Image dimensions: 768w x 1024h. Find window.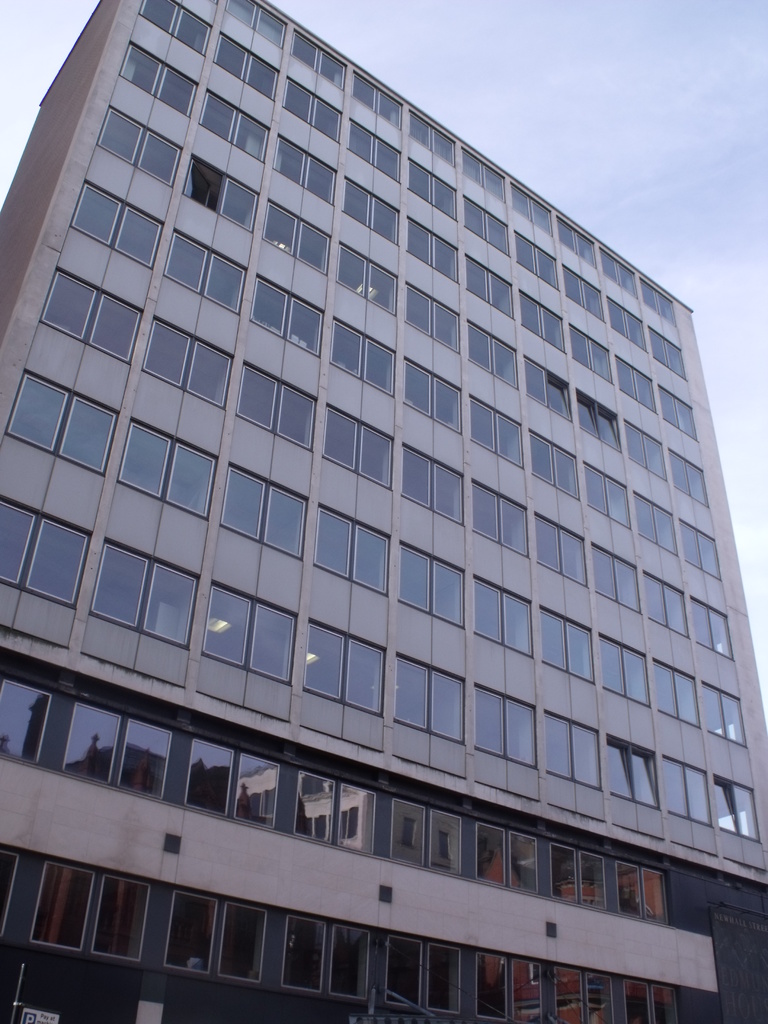
x1=212, y1=33, x2=274, y2=99.
